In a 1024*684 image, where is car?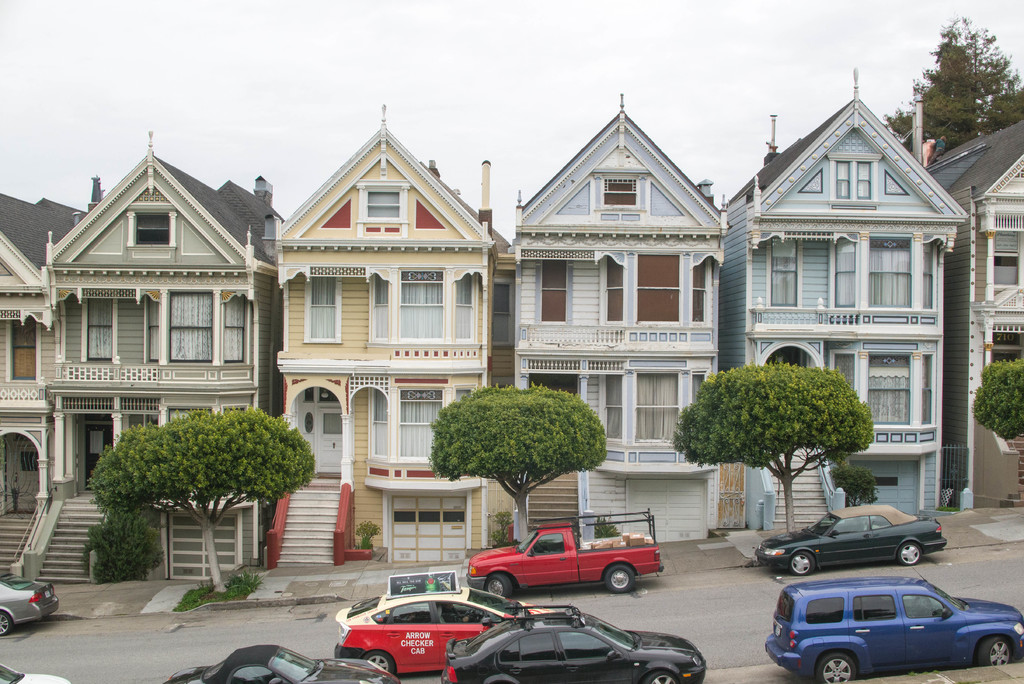
region(168, 644, 390, 683).
